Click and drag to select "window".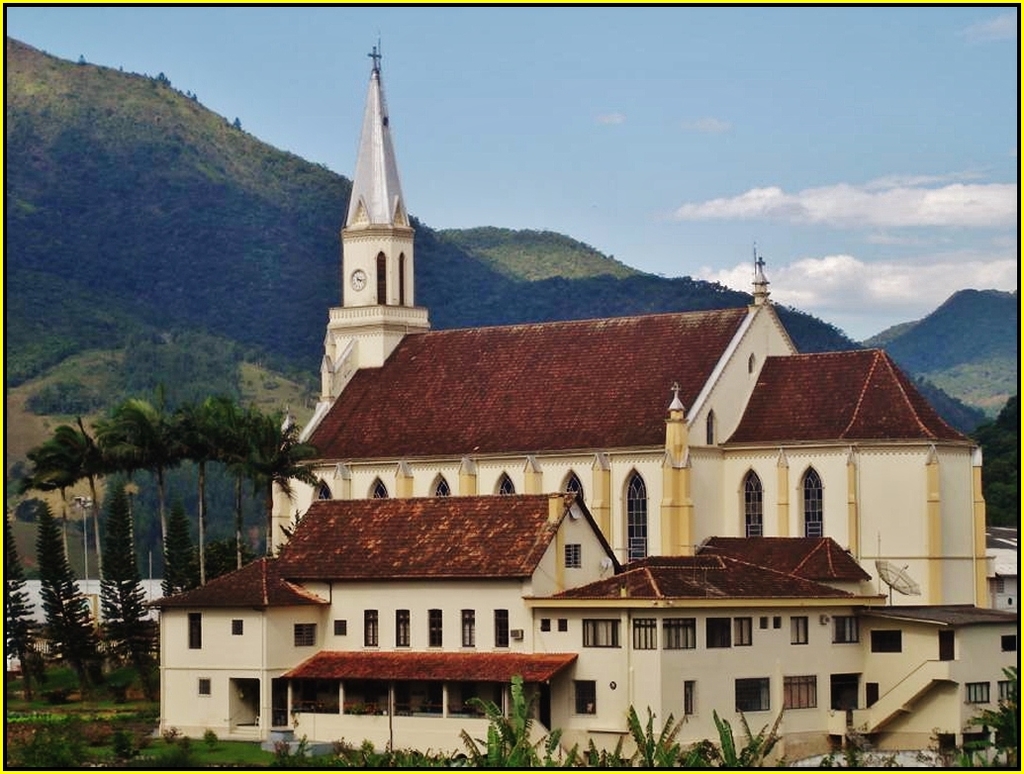
Selection: [x1=707, y1=619, x2=731, y2=646].
